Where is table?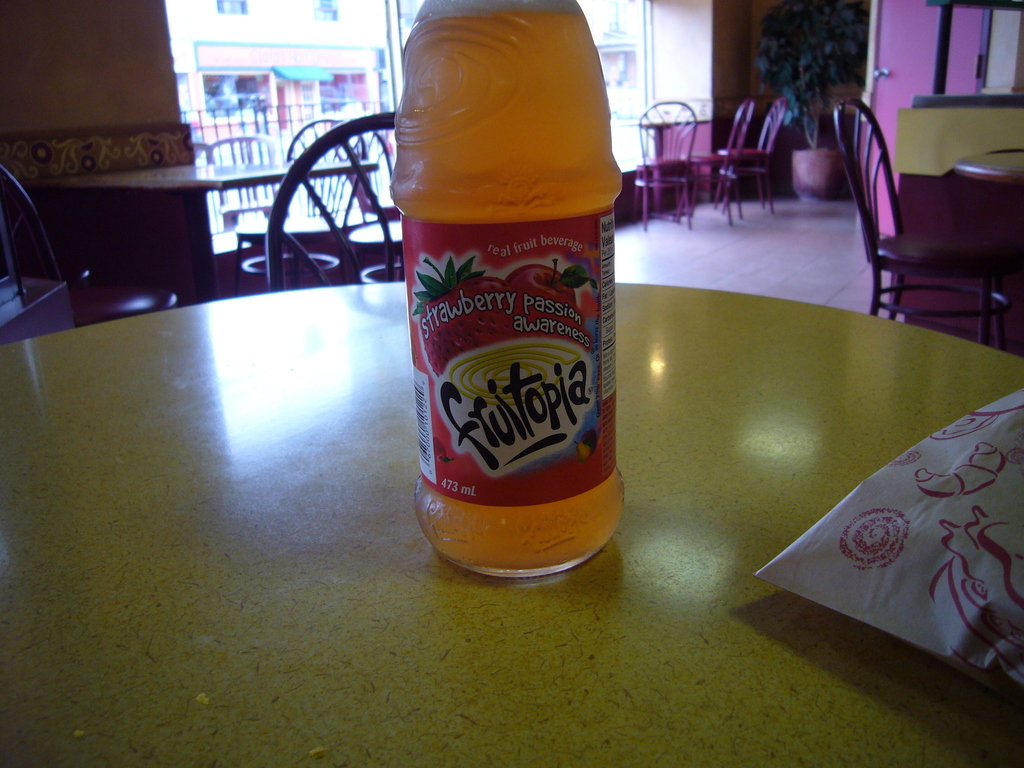
[left=955, top=154, right=1023, bottom=191].
